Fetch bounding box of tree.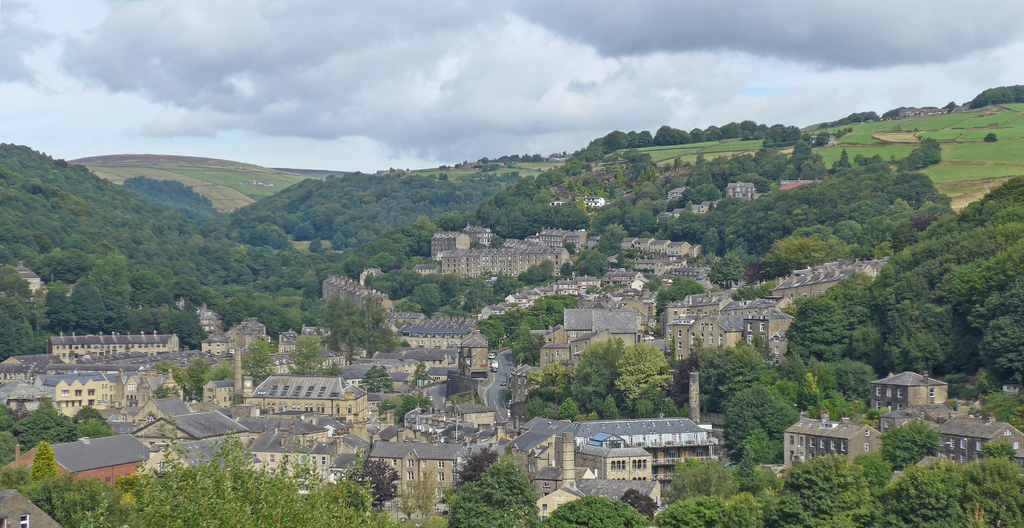
Bbox: (242,167,531,259).
